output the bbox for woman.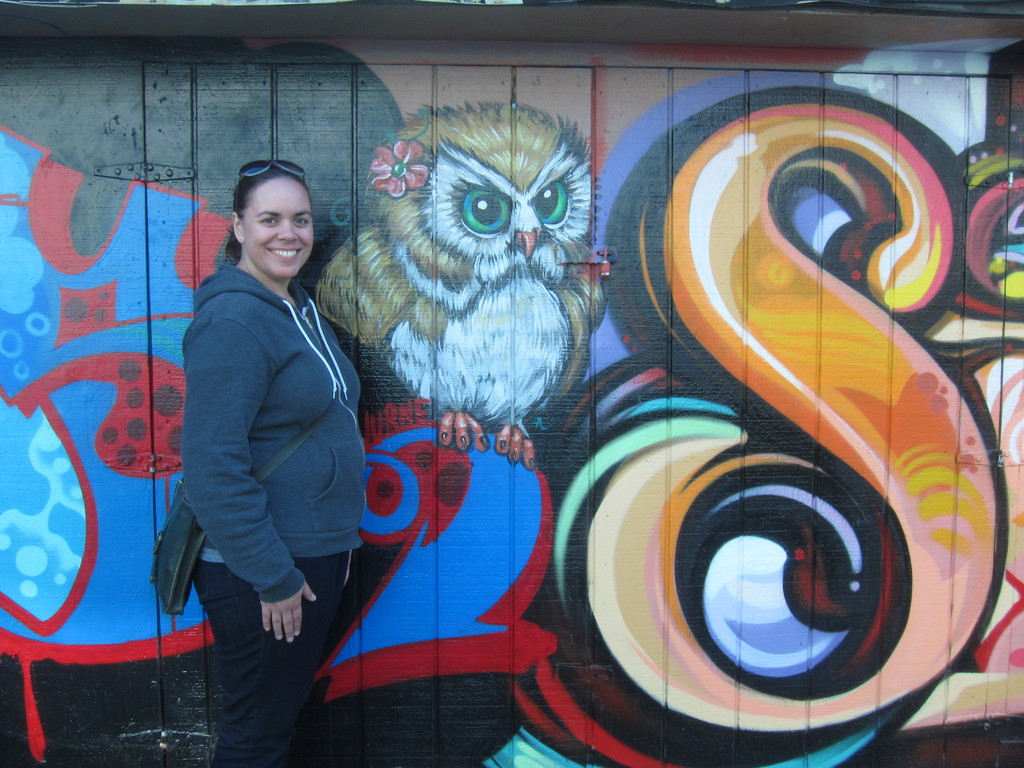
left=157, top=131, right=373, bottom=742.
